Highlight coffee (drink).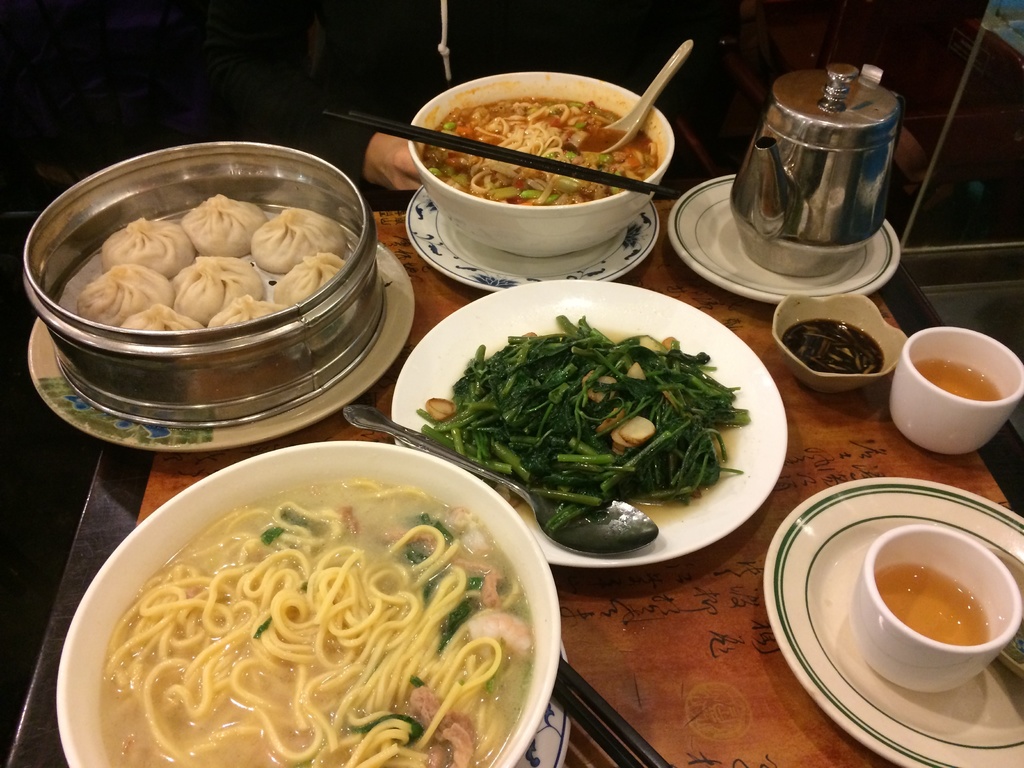
Highlighted region: bbox(912, 360, 1006, 401).
